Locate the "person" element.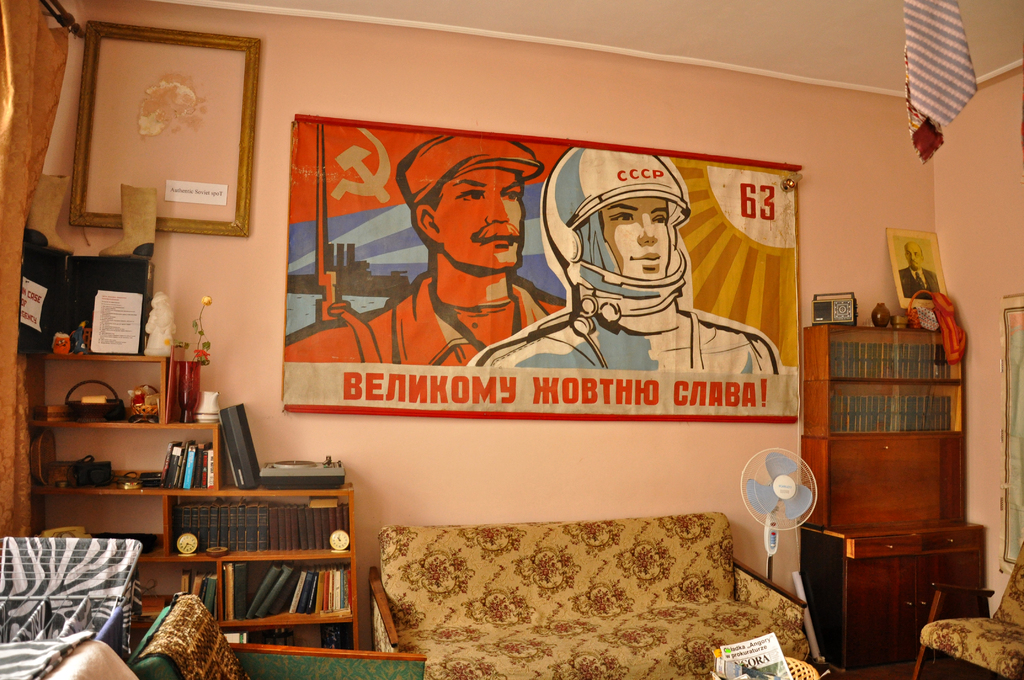
Element bbox: <bbox>283, 127, 565, 368</bbox>.
